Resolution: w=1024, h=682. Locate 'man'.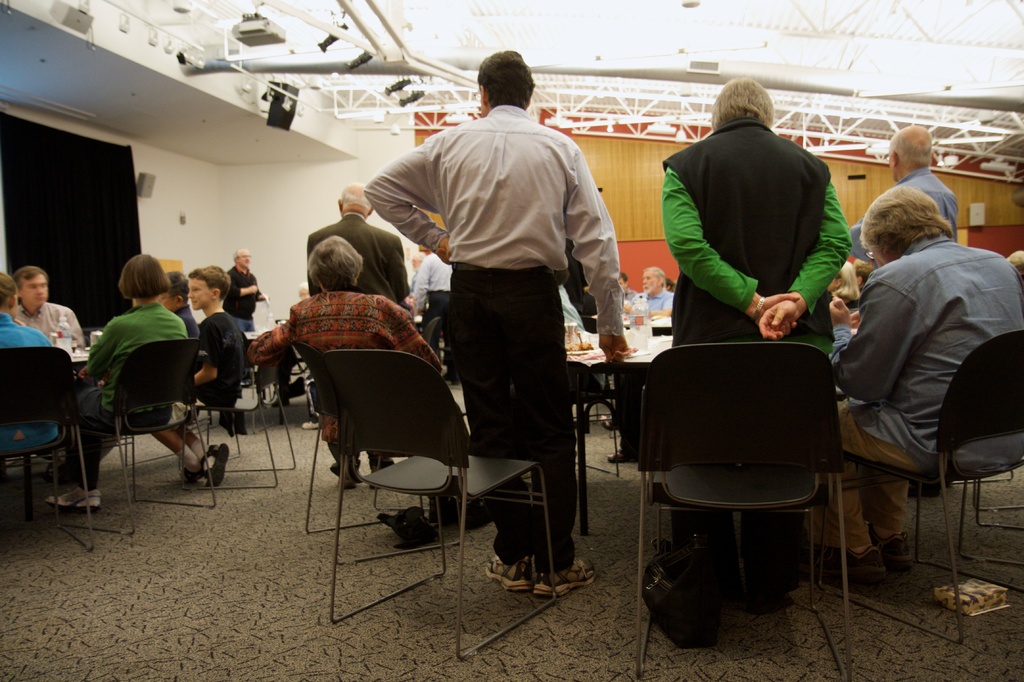
select_region(216, 249, 271, 394).
